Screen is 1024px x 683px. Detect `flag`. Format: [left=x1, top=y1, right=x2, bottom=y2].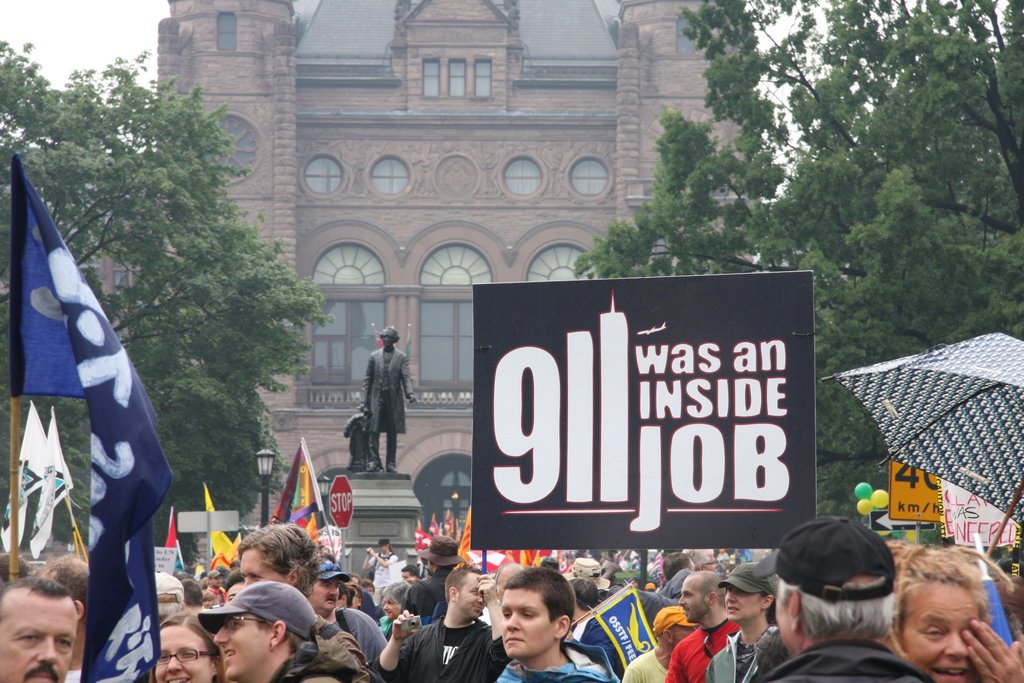
[left=28, top=402, right=74, bottom=562].
